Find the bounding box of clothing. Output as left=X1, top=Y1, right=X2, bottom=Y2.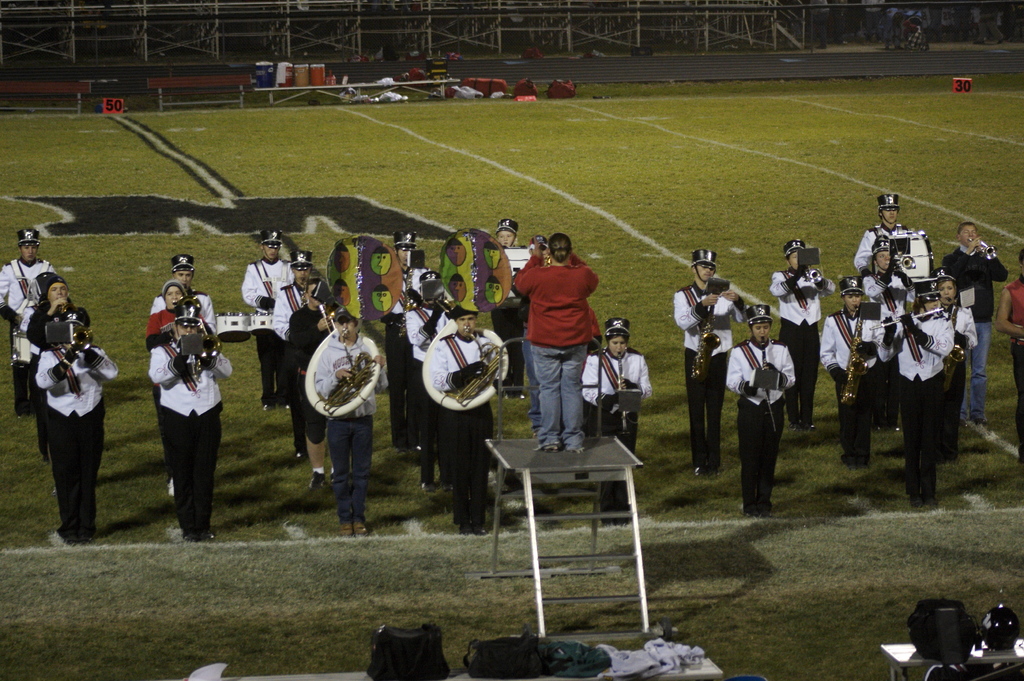
left=0, top=259, right=62, bottom=405.
